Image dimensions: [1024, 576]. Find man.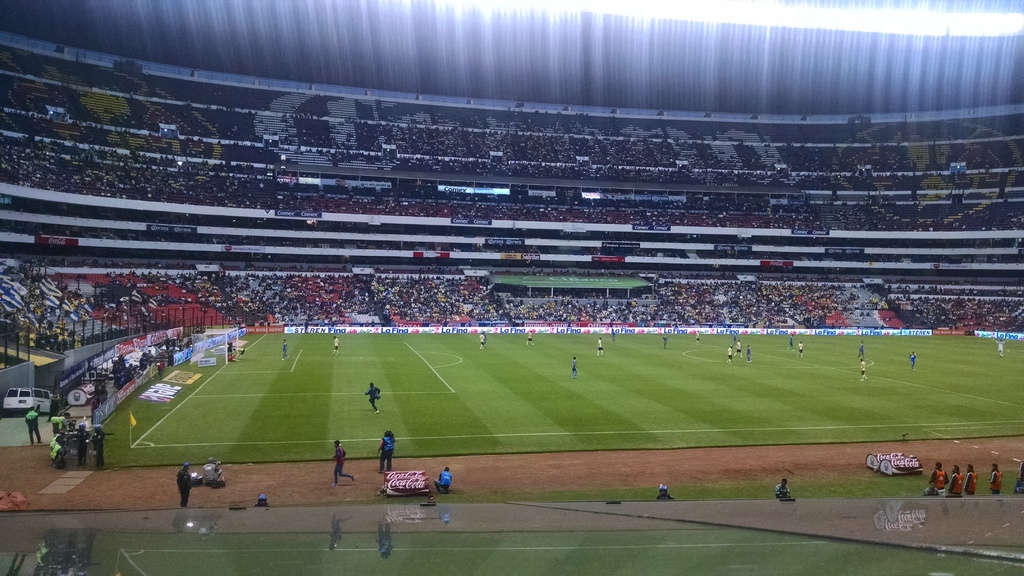
{"x1": 735, "y1": 340, "x2": 742, "y2": 356}.
